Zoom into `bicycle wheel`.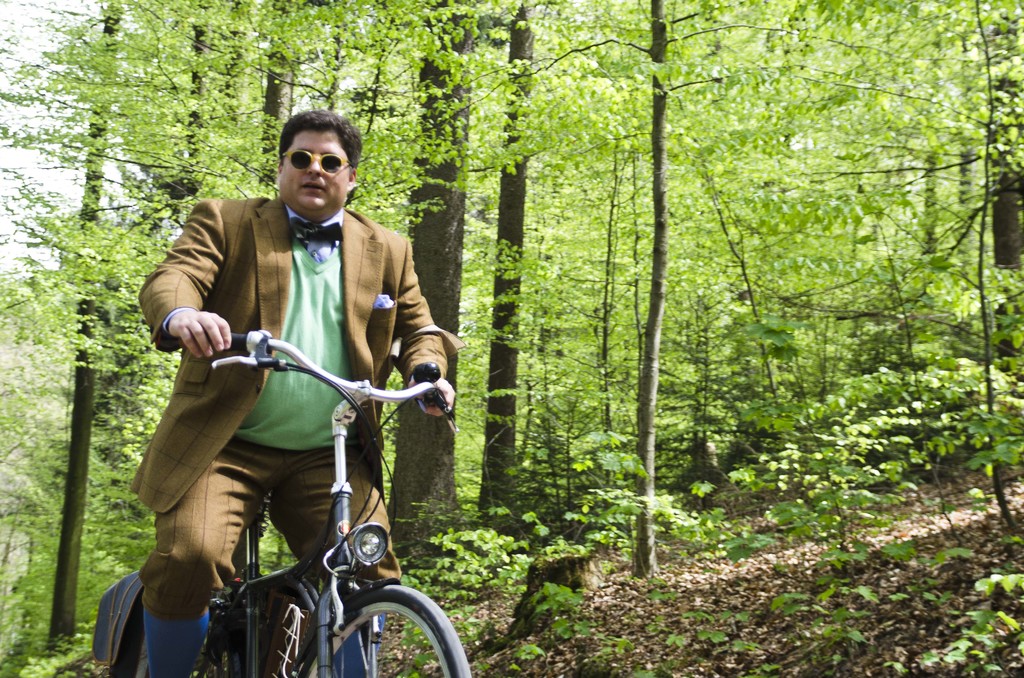
Zoom target: (323, 558, 444, 677).
